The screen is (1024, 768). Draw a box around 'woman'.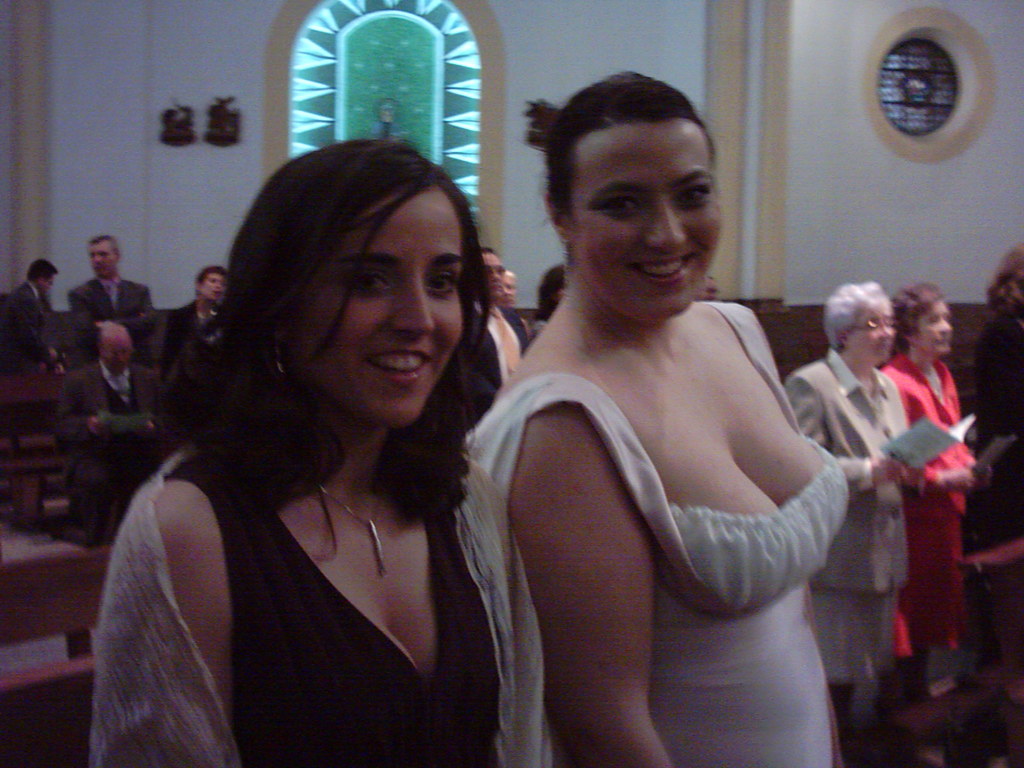
rect(90, 140, 558, 767).
